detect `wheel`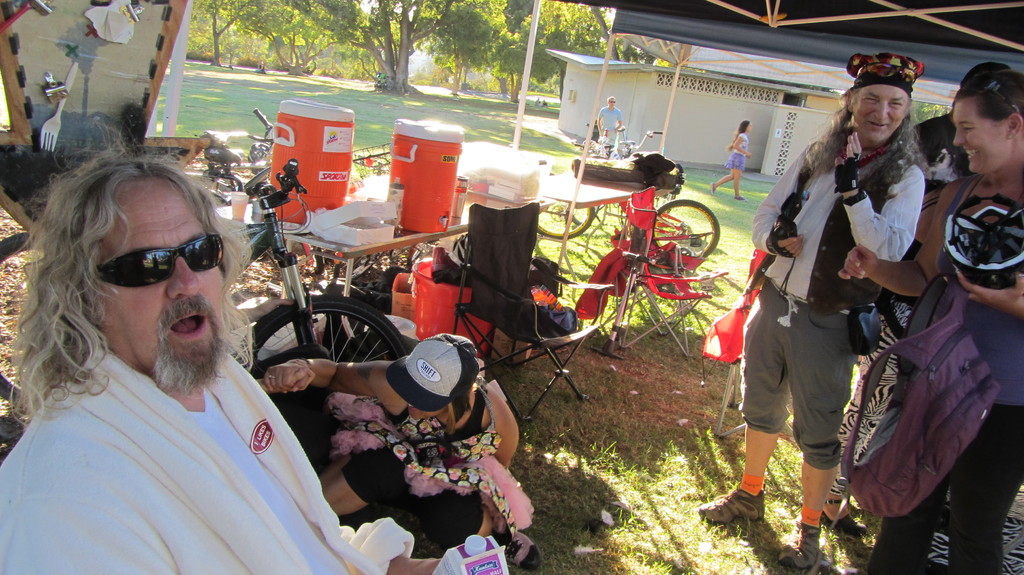
(316,245,381,285)
